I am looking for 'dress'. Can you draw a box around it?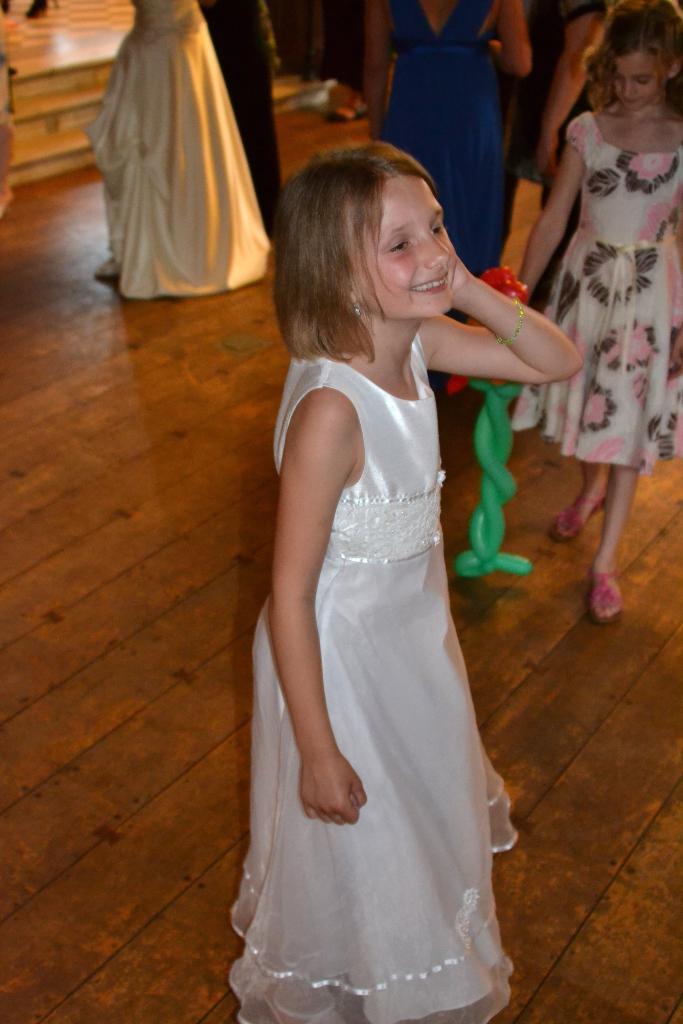
Sure, the bounding box is 81,0,276,301.
